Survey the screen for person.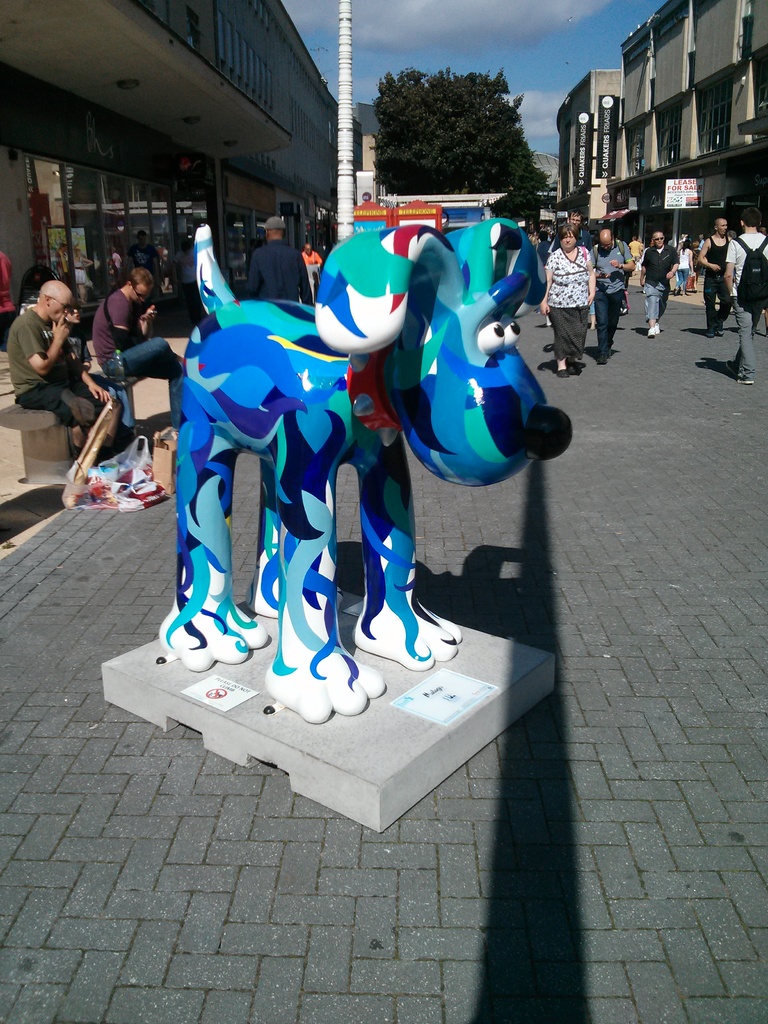
Survey found: <region>534, 225, 597, 376</region>.
